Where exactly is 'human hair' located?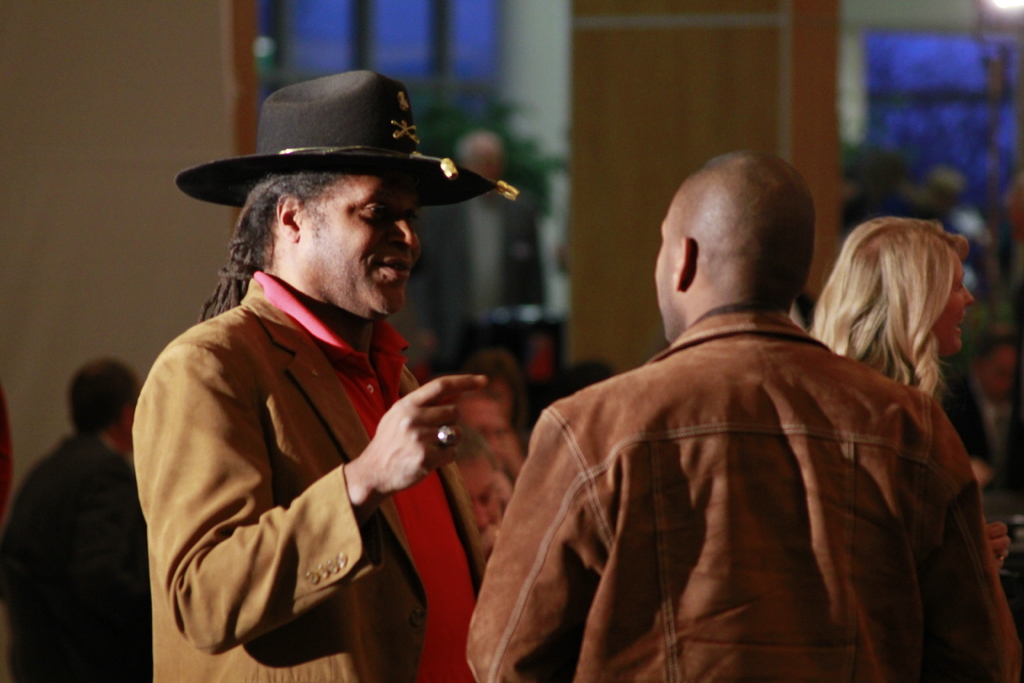
Its bounding box is 202 173 337 311.
